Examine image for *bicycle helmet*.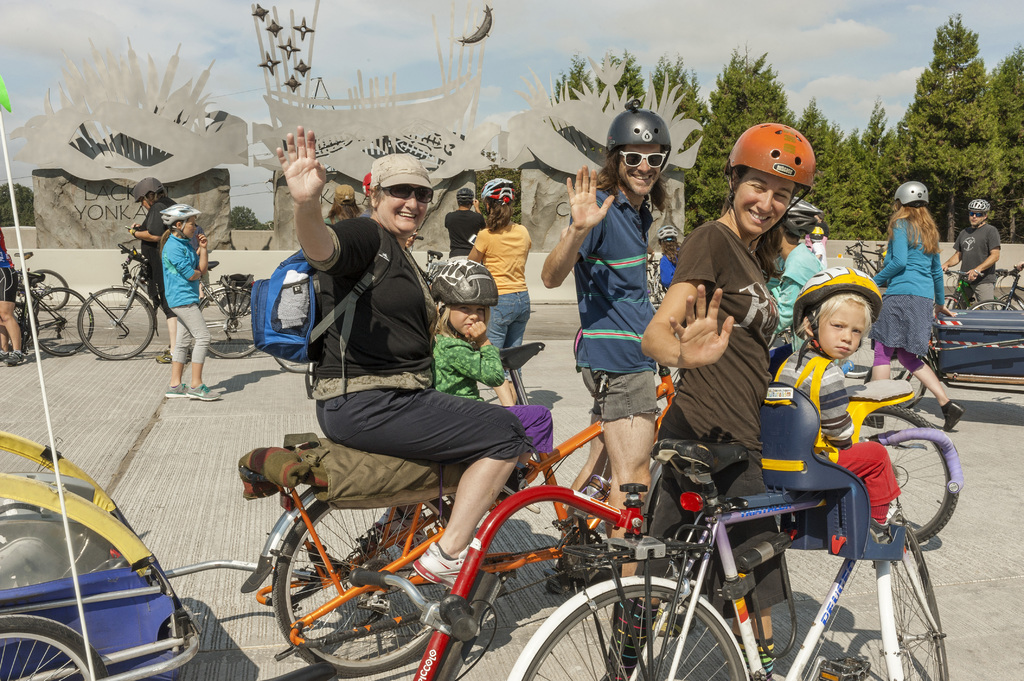
Examination result: [x1=474, y1=174, x2=514, y2=207].
